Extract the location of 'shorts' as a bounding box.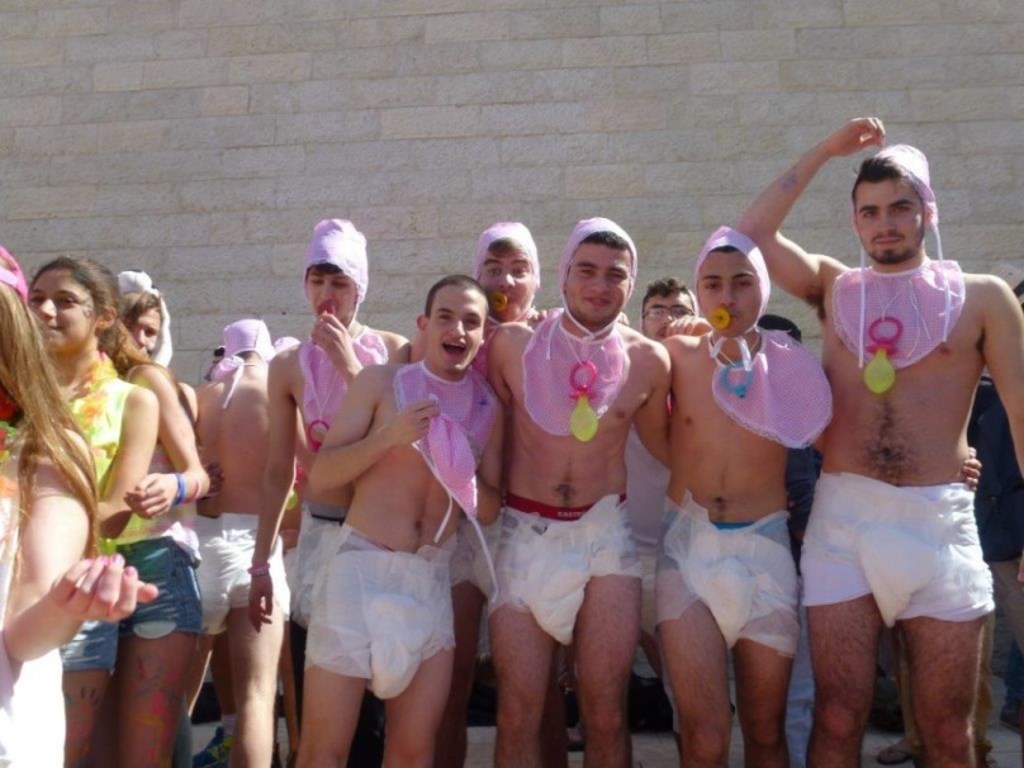
[left=801, top=492, right=986, bottom=641].
